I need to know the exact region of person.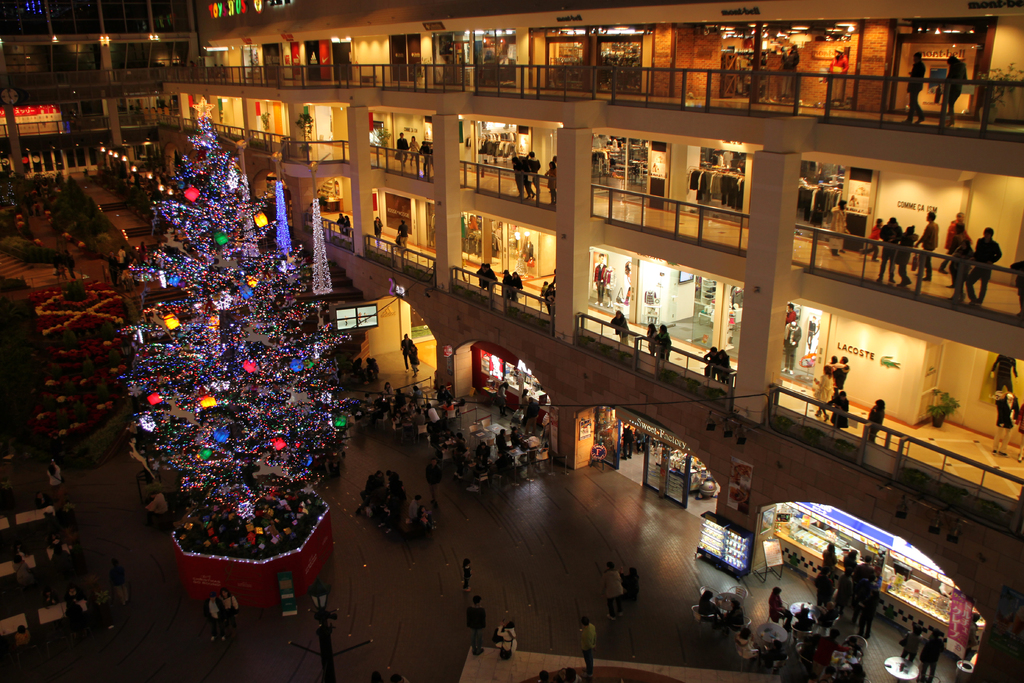
Region: (left=806, top=313, right=819, bottom=350).
